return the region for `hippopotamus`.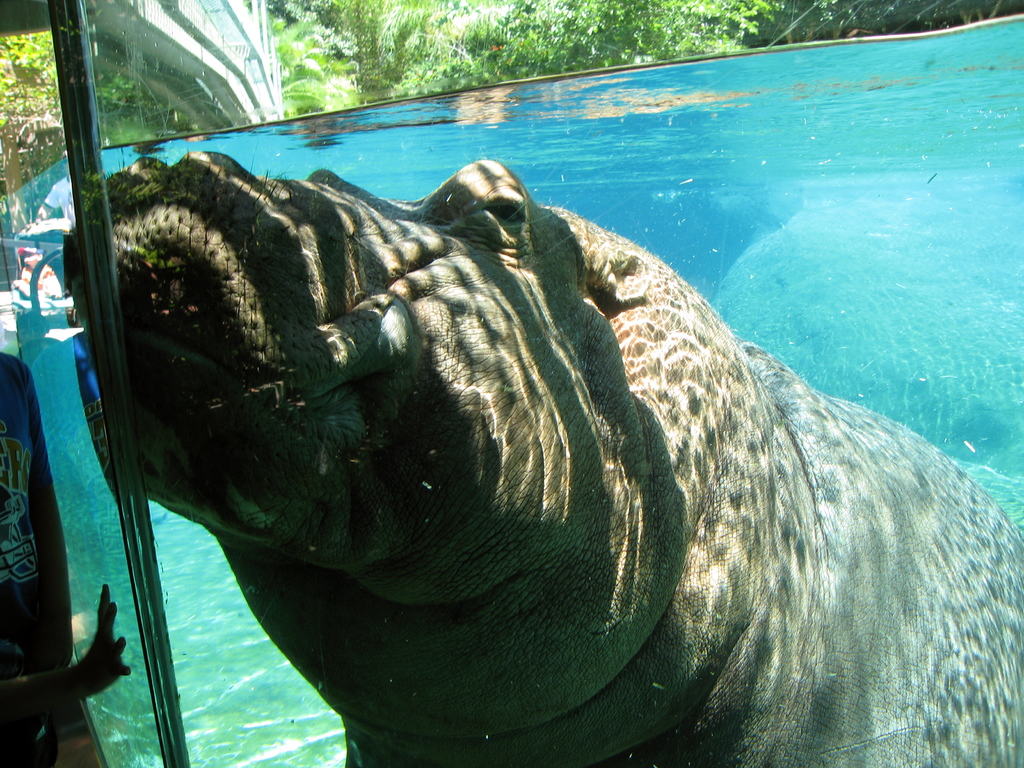
rect(99, 146, 1018, 767).
